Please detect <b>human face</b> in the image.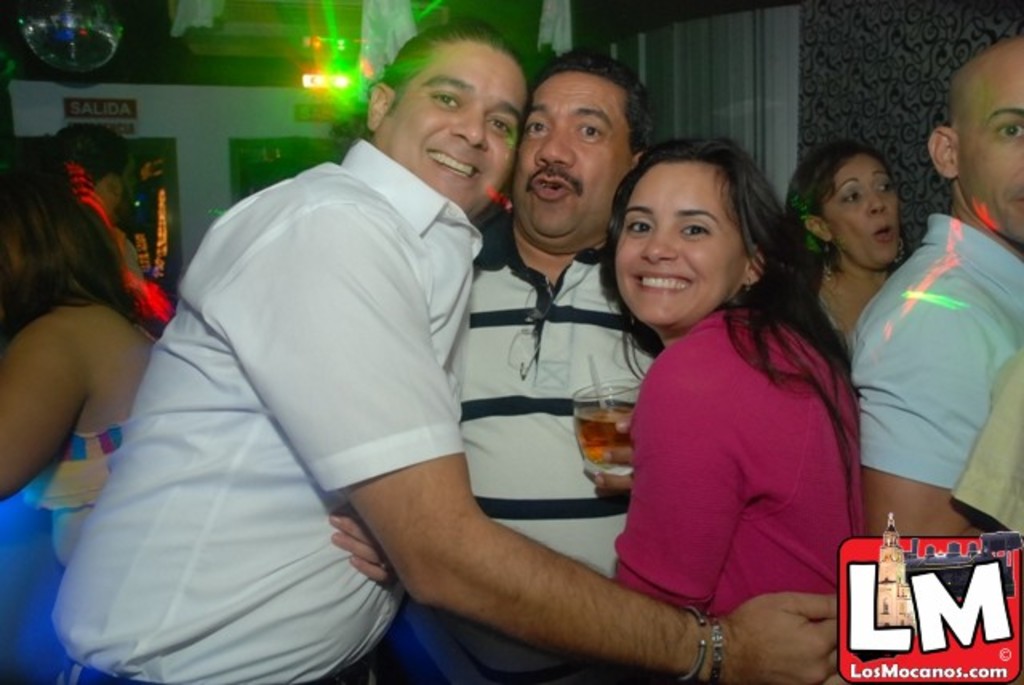
bbox=(514, 67, 638, 235).
